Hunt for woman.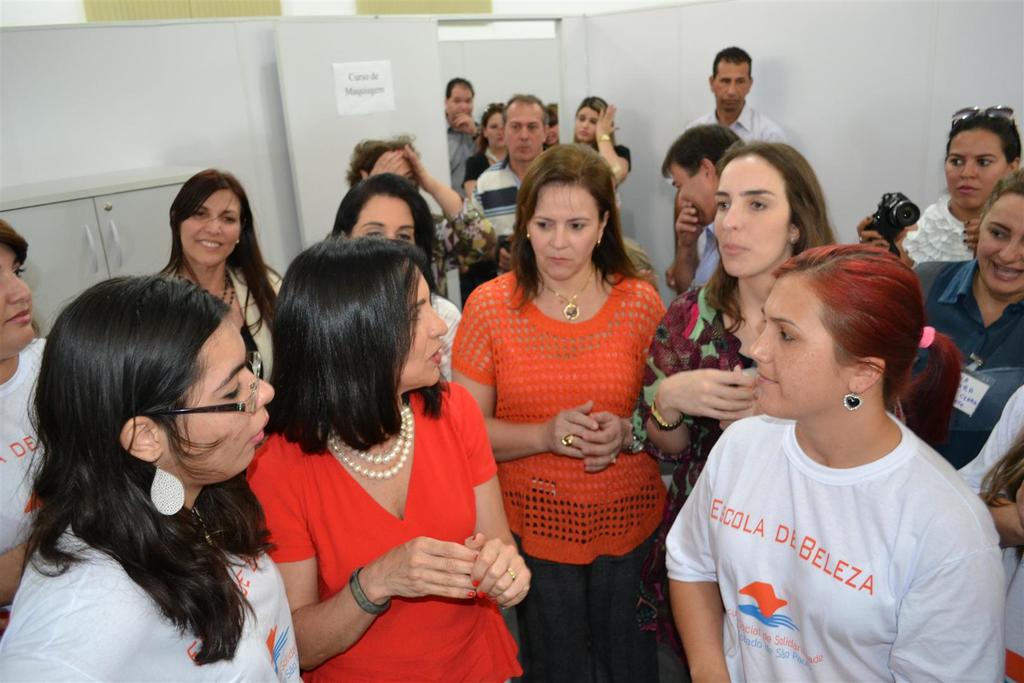
Hunted down at l=332, t=181, r=465, b=390.
